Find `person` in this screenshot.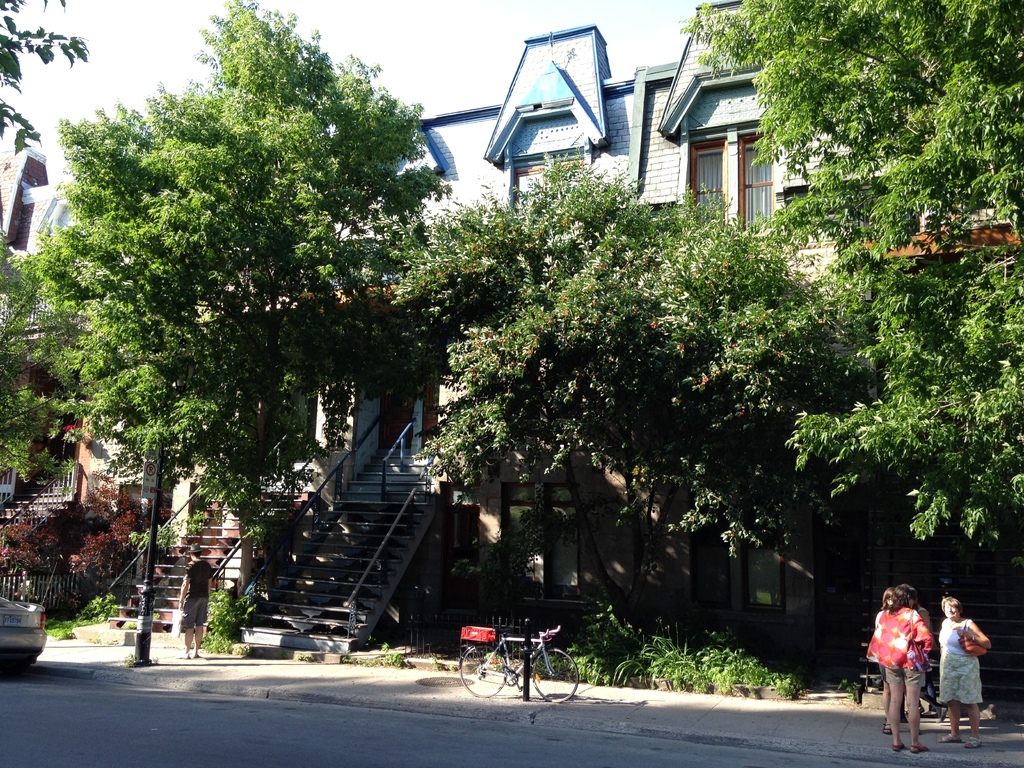
The bounding box for `person` is (left=943, top=603, right=991, bottom=737).
